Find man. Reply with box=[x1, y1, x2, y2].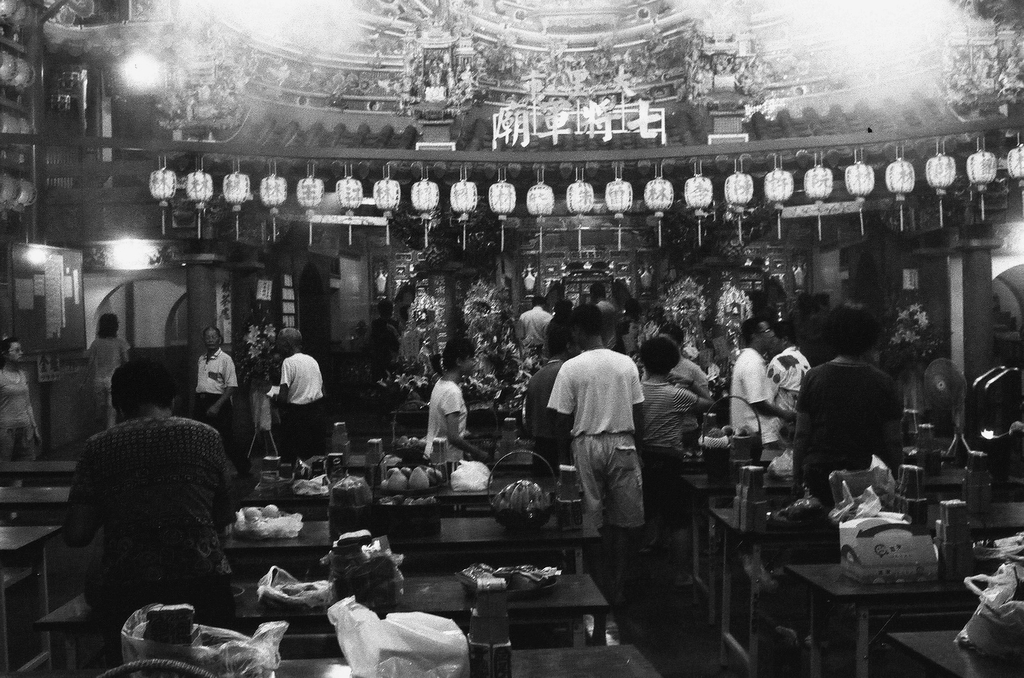
box=[787, 298, 911, 506].
